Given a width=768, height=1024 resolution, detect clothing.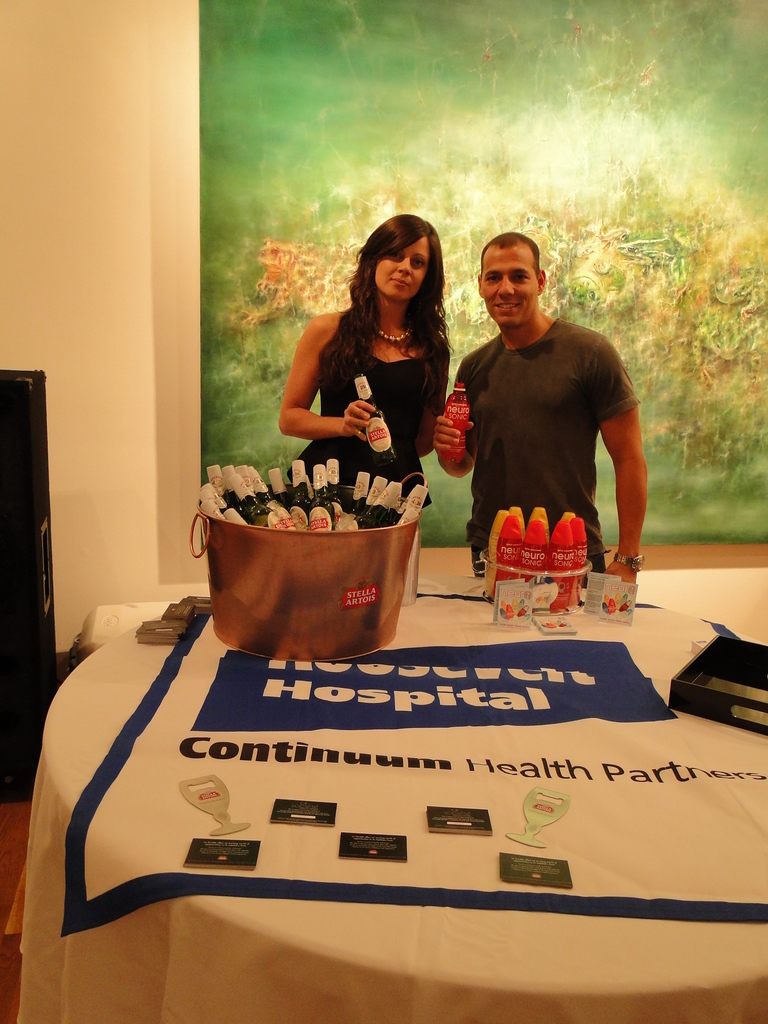
267,293,460,484.
